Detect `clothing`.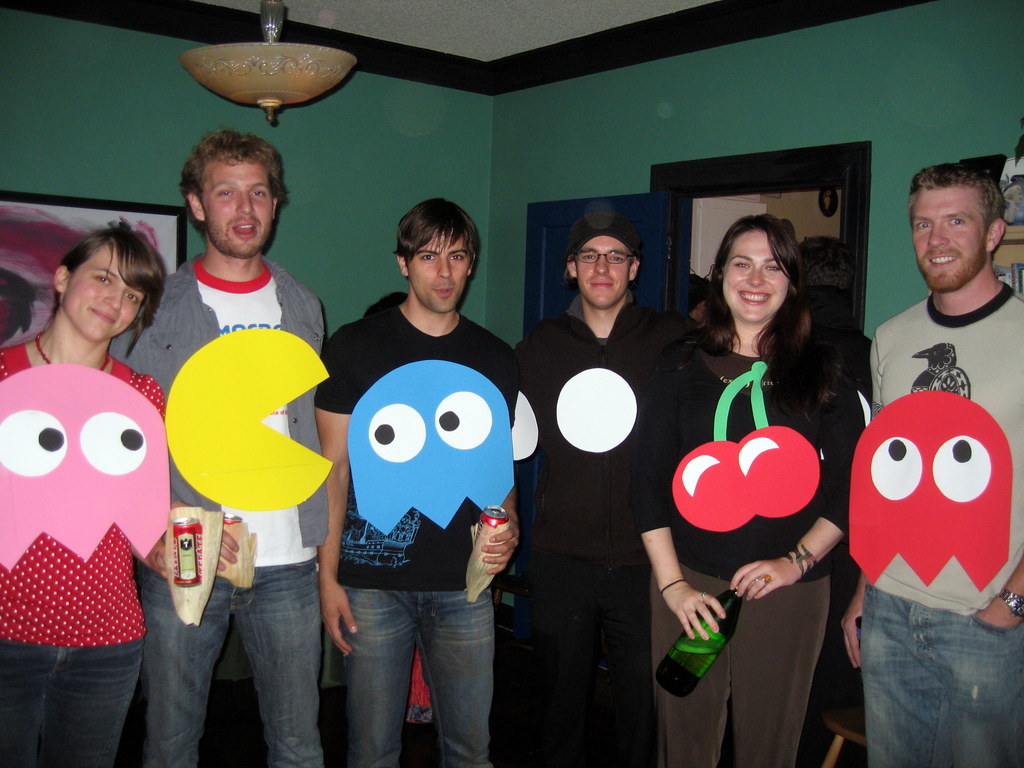
Detected at Rect(861, 282, 1023, 767).
